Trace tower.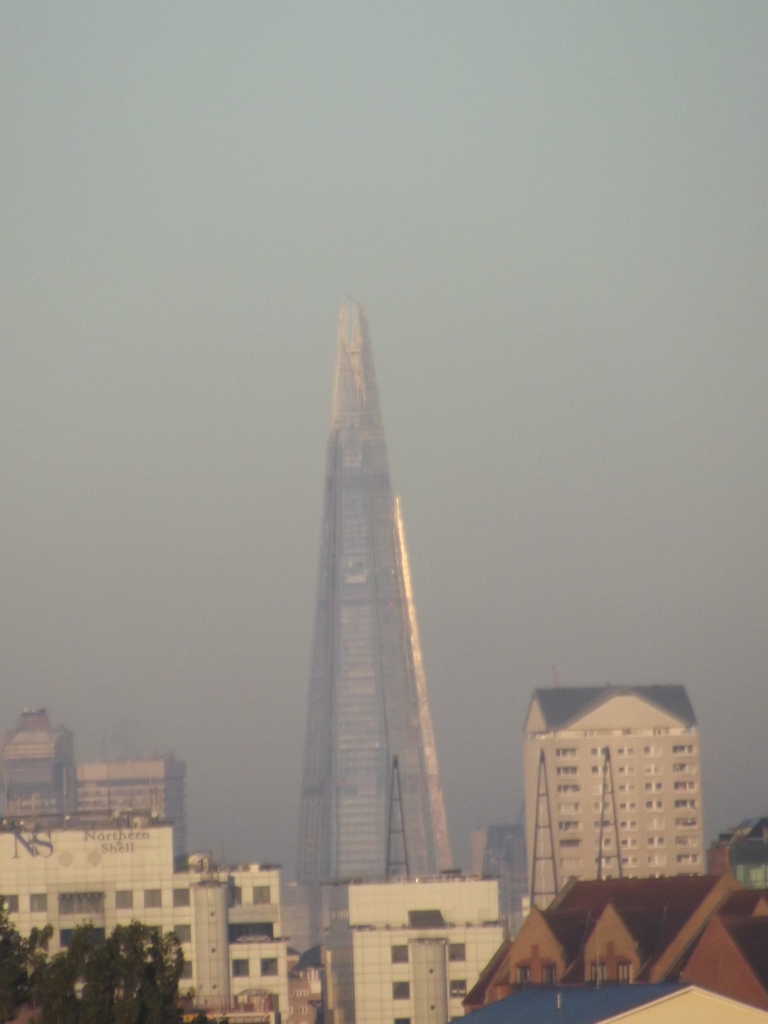
Traced to x1=527, y1=678, x2=708, y2=928.
